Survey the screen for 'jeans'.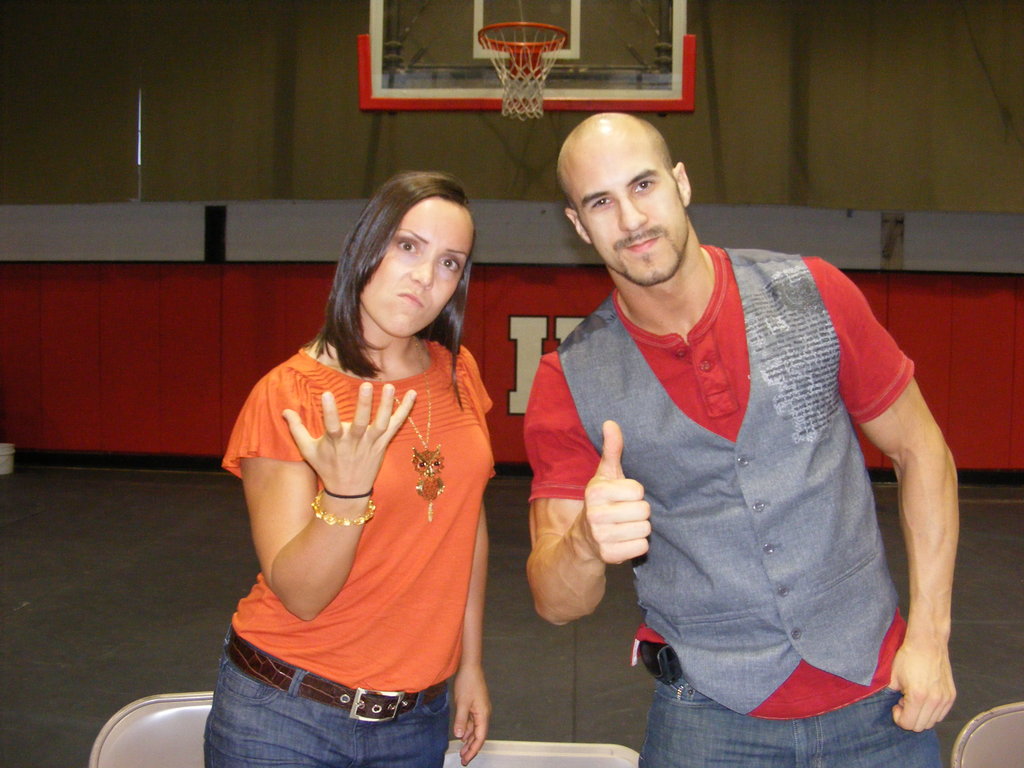
Survey found: (206,627,444,767).
